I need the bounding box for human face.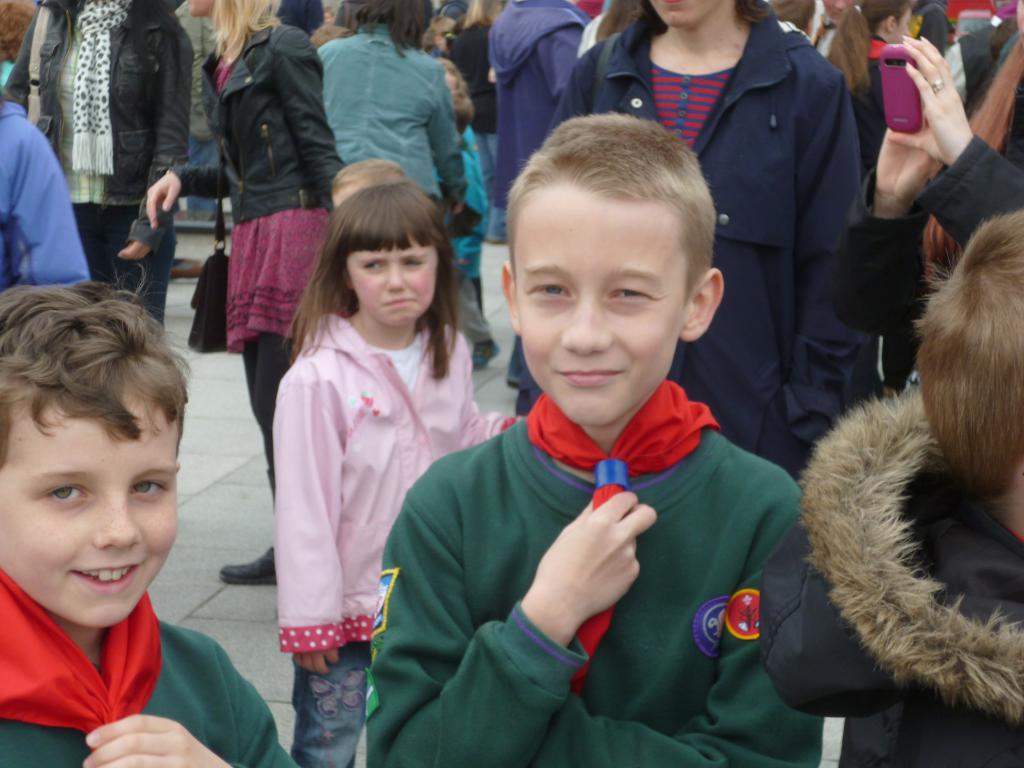
Here it is: rect(347, 238, 438, 326).
